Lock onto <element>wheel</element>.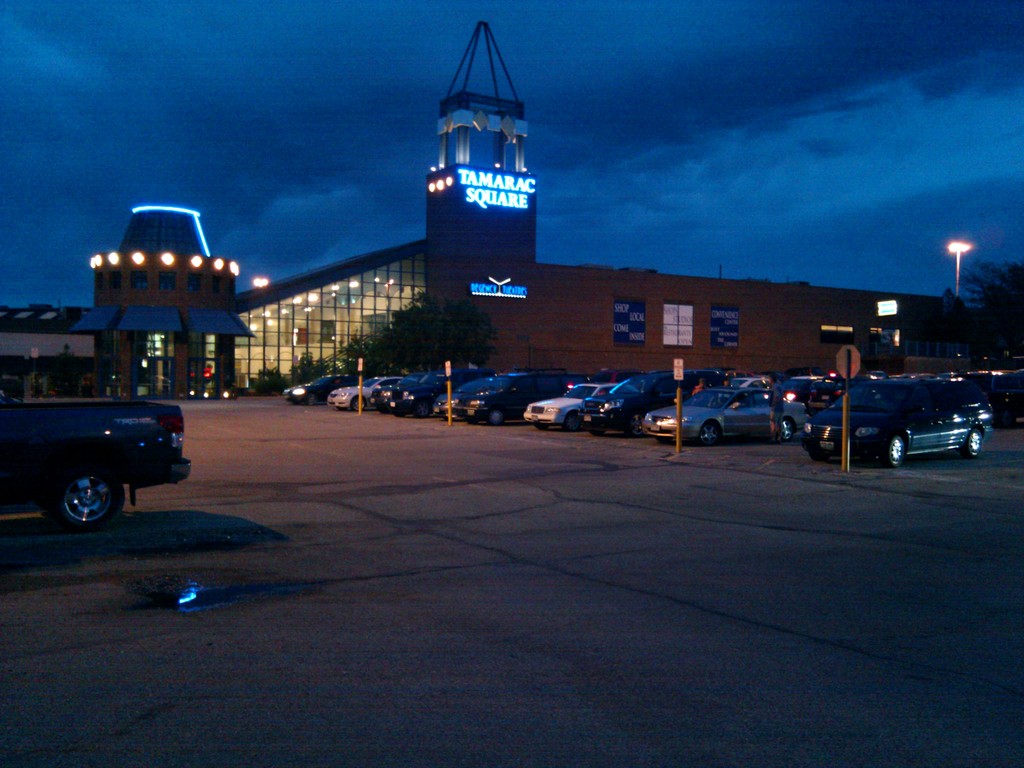
Locked: {"left": 633, "top": 410, "right": 646, "bottom": 436}.
